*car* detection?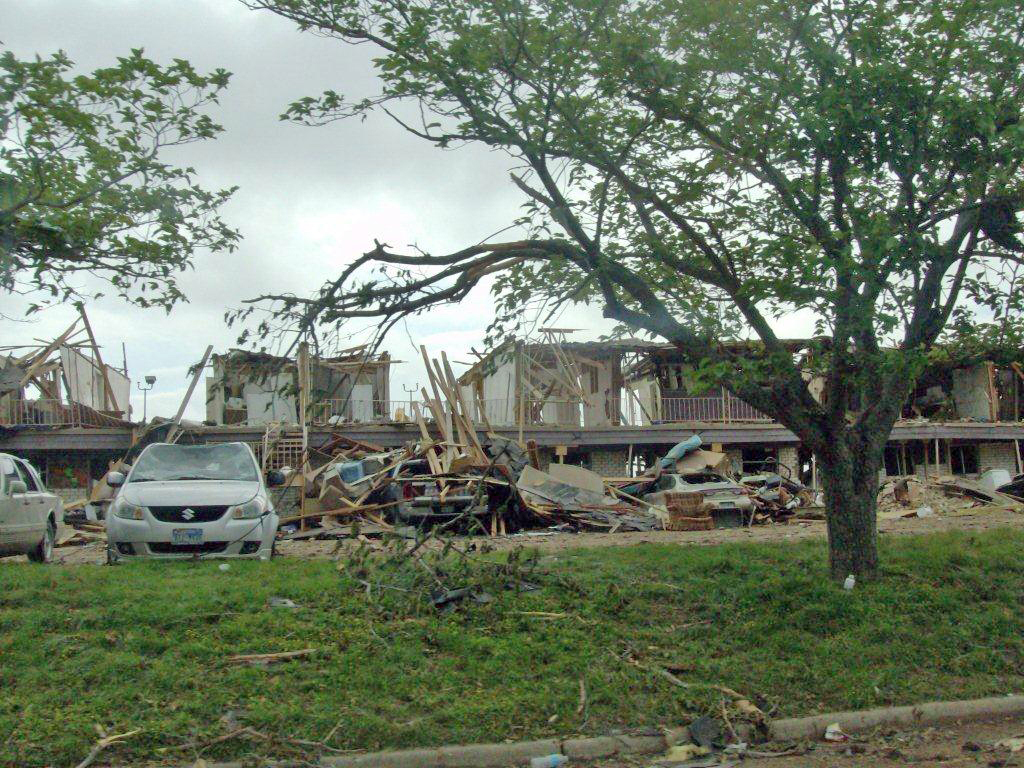
Rect(104, 443, 279, 565)
